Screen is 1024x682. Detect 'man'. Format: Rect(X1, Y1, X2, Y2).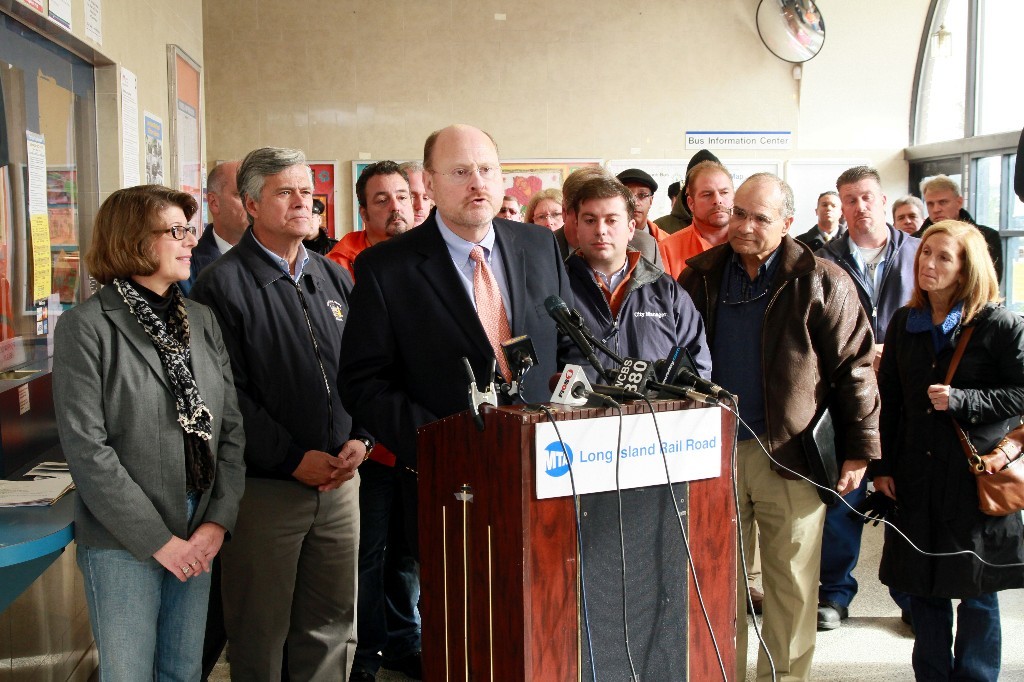
Rect(320, 160, 412, 267).
